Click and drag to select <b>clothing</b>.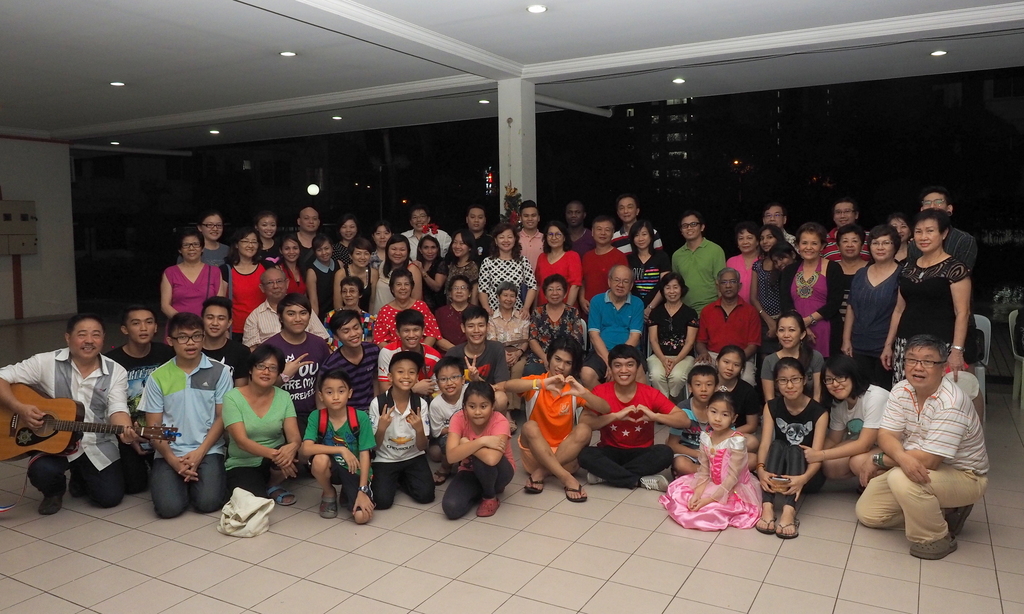
Selection: [x1=451, y1=340, x2=508, y2=384].
